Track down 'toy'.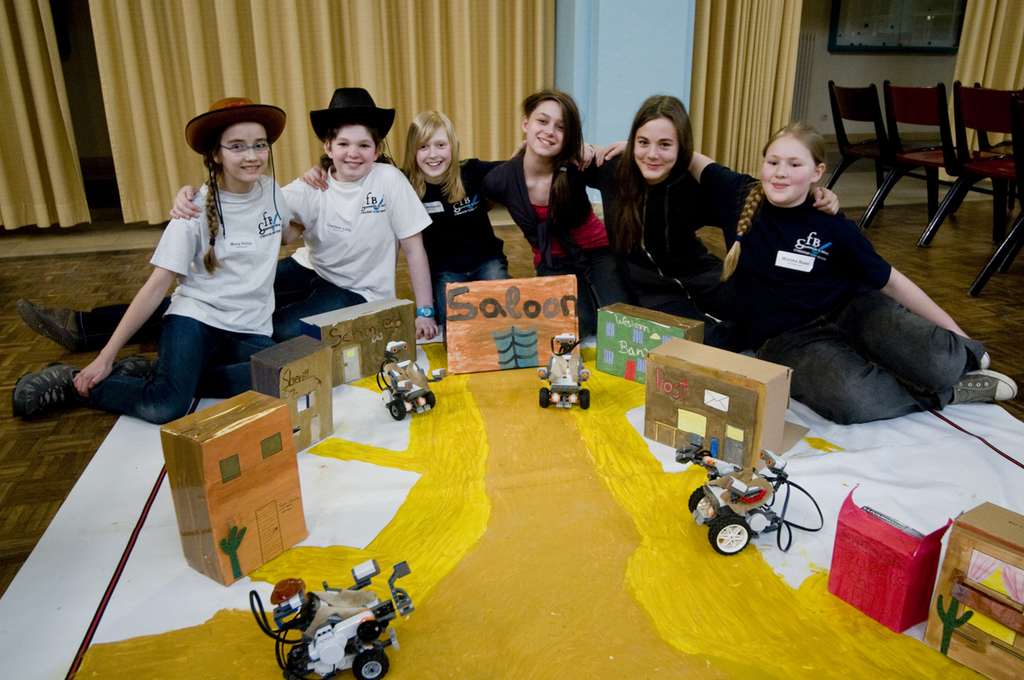
Tracked to 256,562,417,673.
